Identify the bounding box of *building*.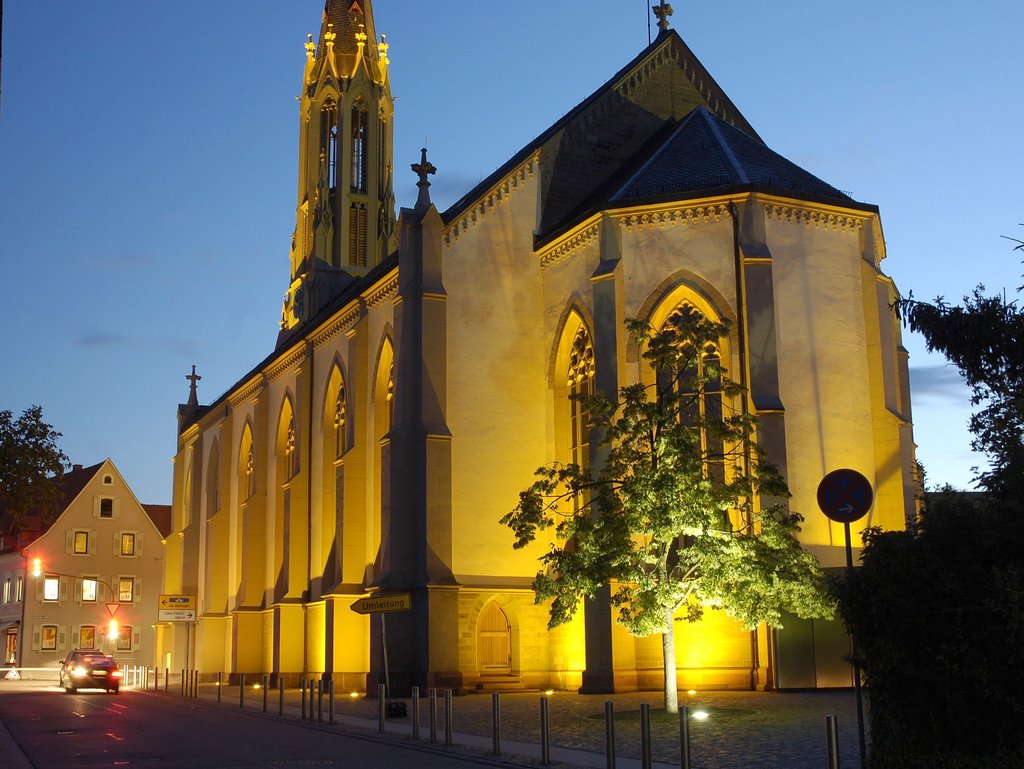
select_region(0, 460, 173, 676).
